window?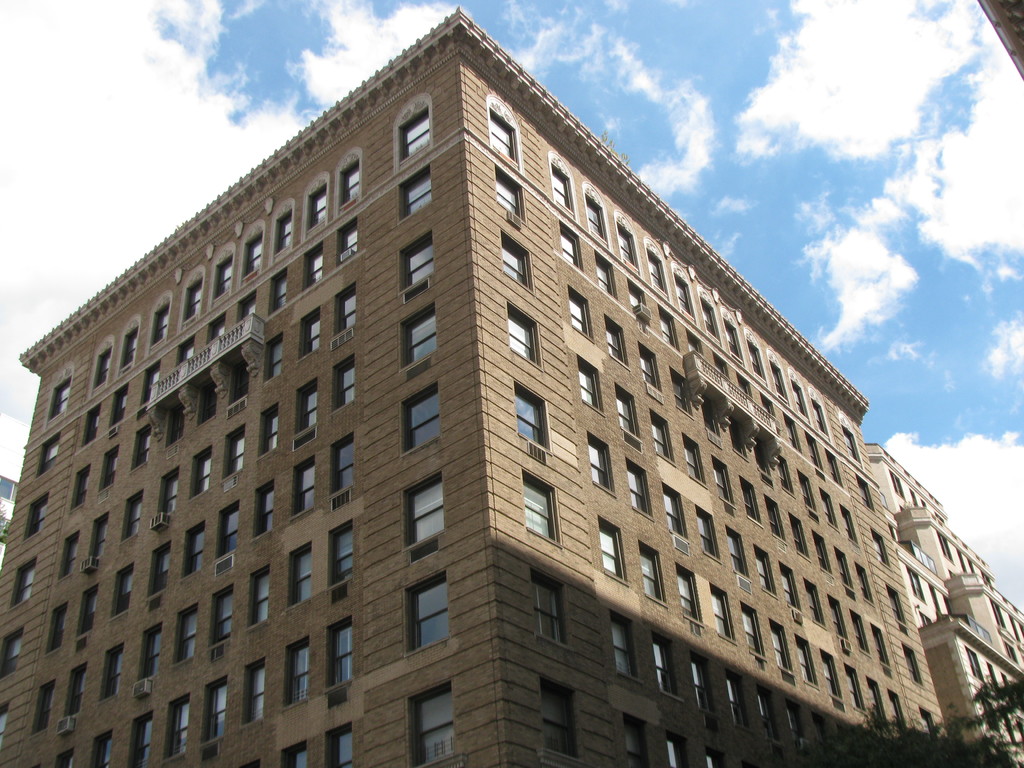
<bbox>229, 428, 245, 478</bbox>
